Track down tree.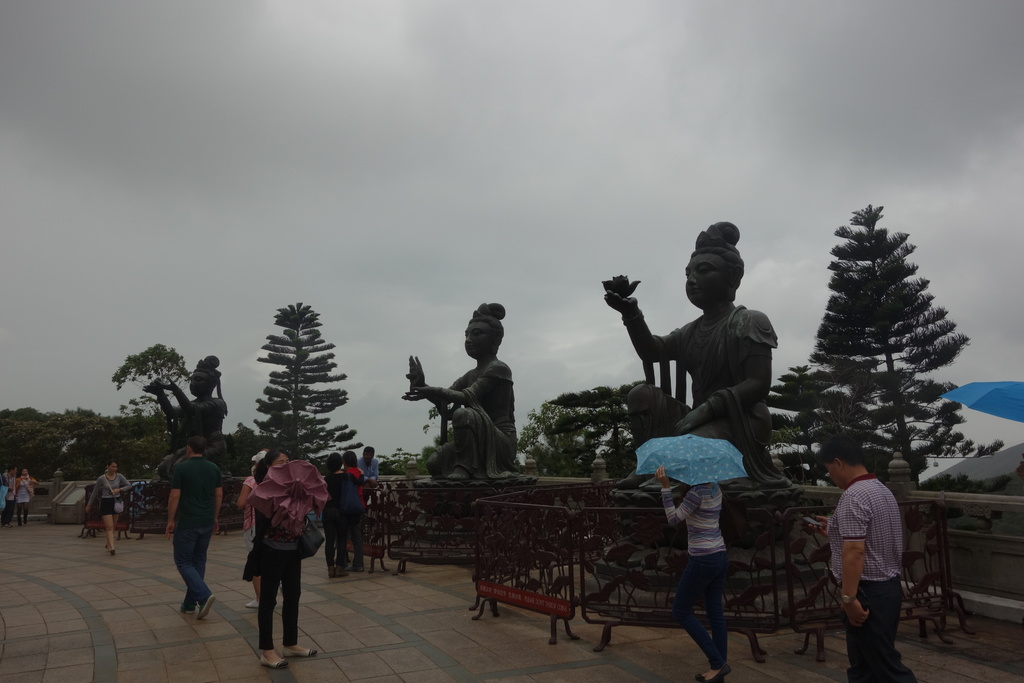
Tracked to box=[785, 196, 985, 533].
